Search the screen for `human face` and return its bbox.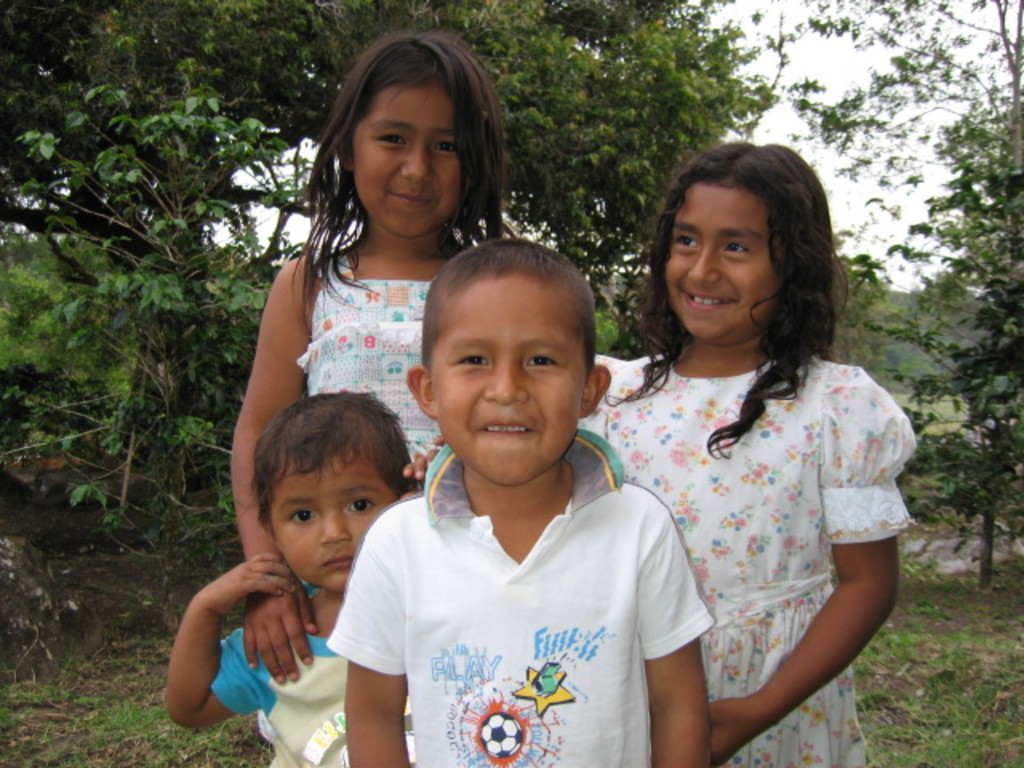
Found: locate(427, 275, 578, 486).
